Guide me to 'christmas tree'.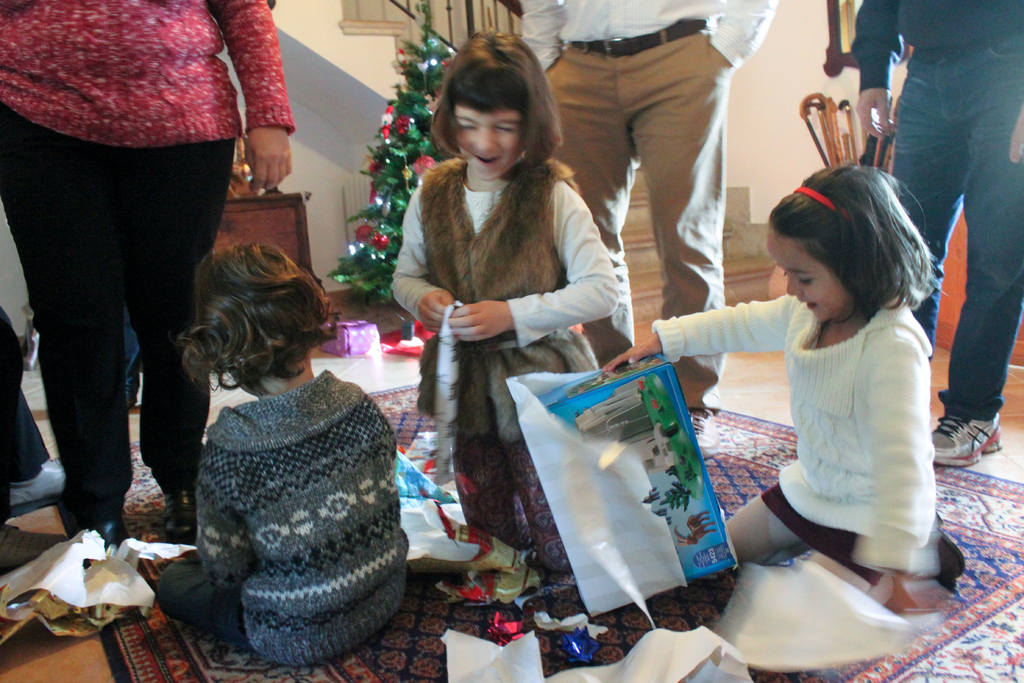
Guidance: box(323, 0, 460, 327).
